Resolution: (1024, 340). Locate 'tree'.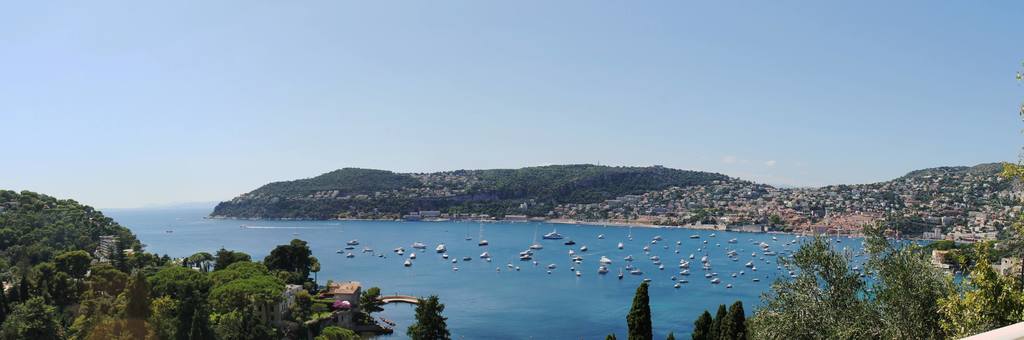
<box>862,232,950,339</box>.
